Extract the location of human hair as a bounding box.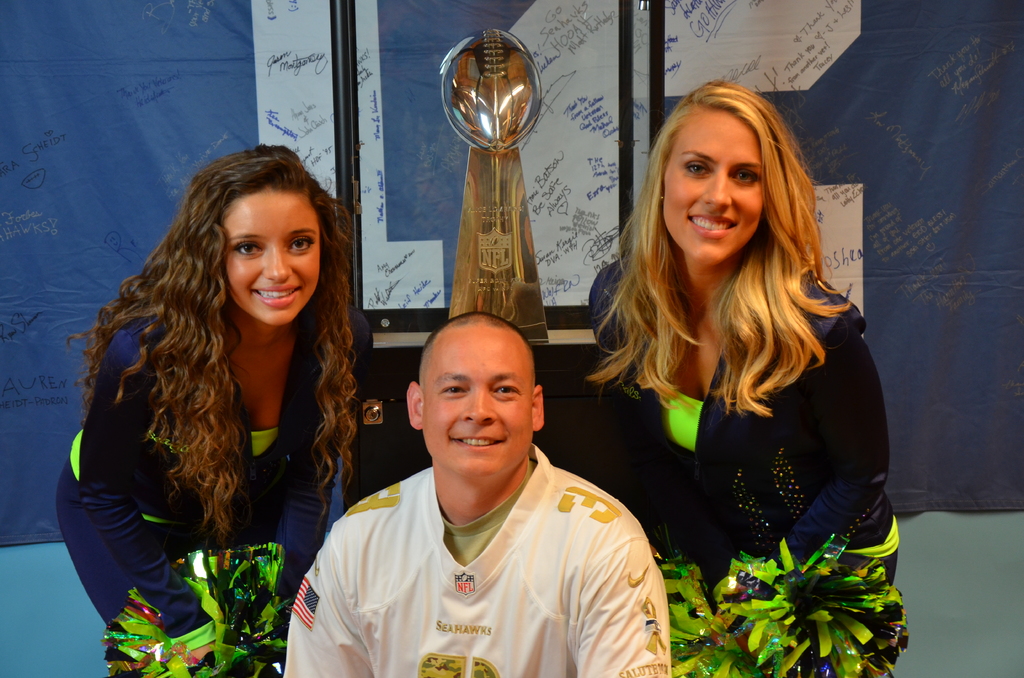
{"left": 582, "top": 81, "right": 851, "bottom": 423}.
